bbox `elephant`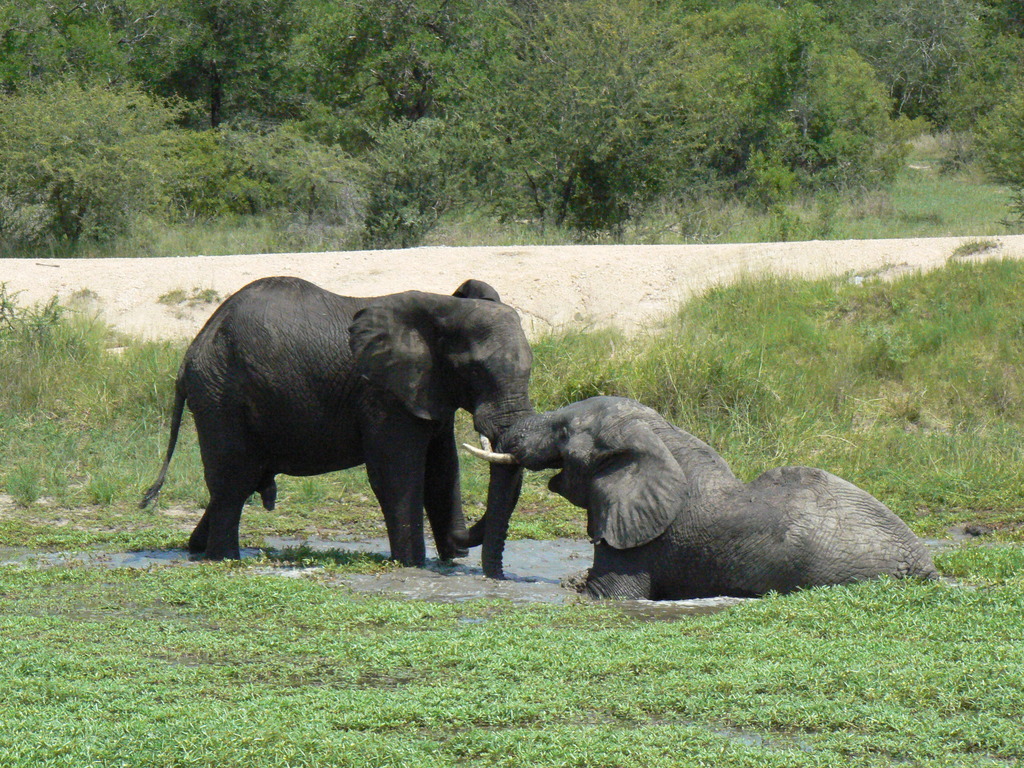
(136,275,536,577)
